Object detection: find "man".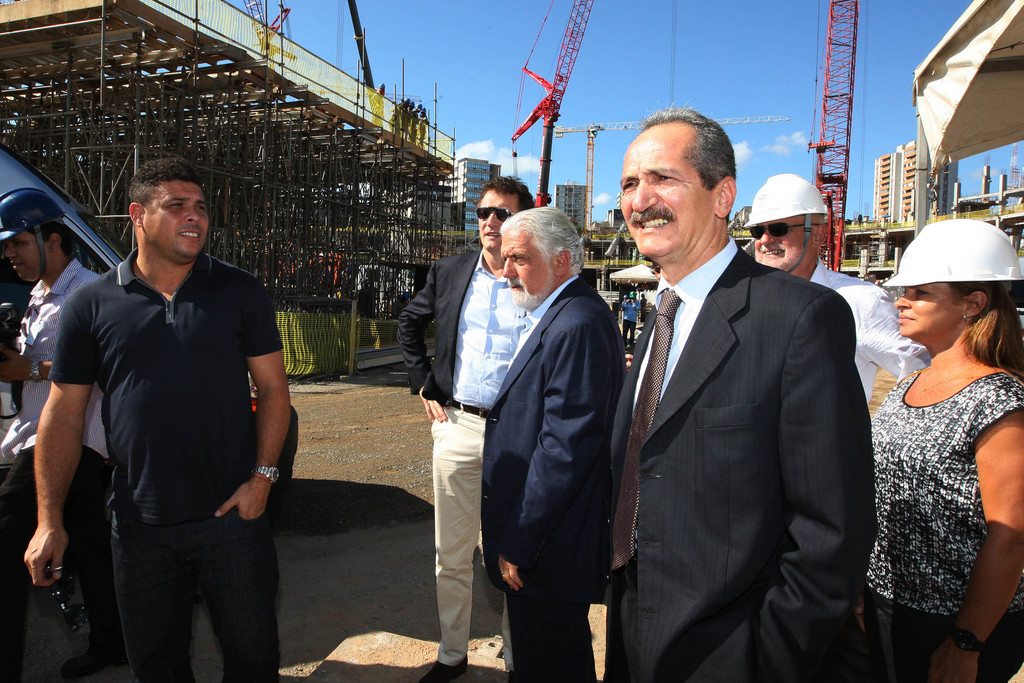
region(0, 183, 131, 682).
